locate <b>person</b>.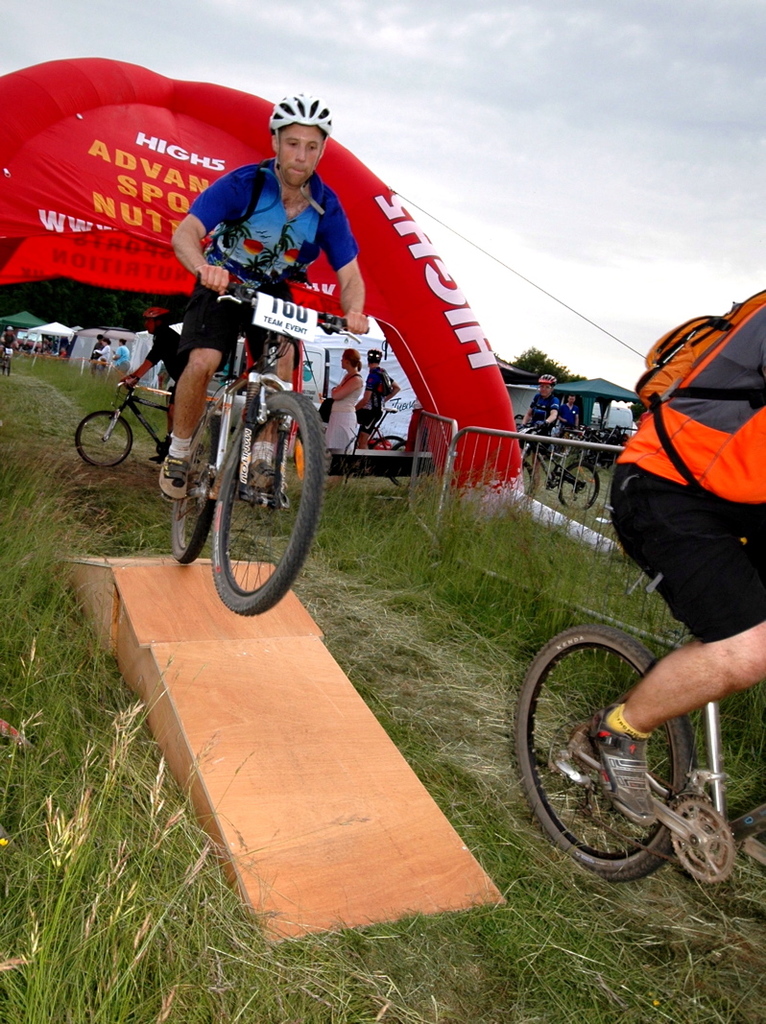
Bounding box: 152,90,370,504.
